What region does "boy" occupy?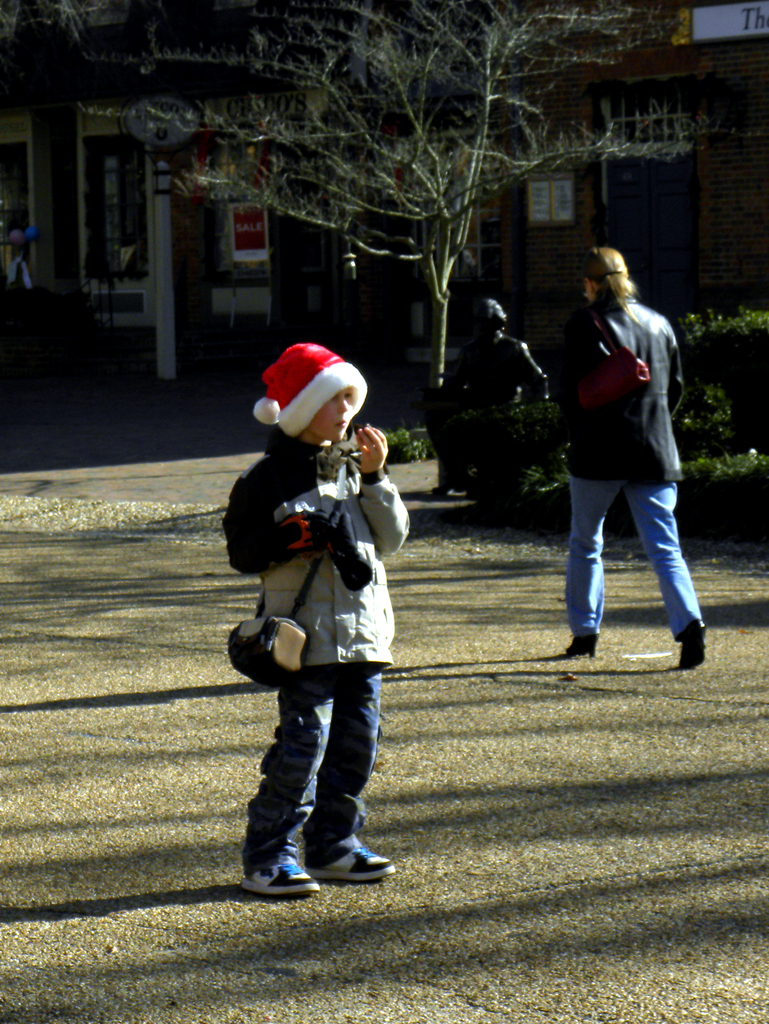
crop(225, 341, 412, 903).
